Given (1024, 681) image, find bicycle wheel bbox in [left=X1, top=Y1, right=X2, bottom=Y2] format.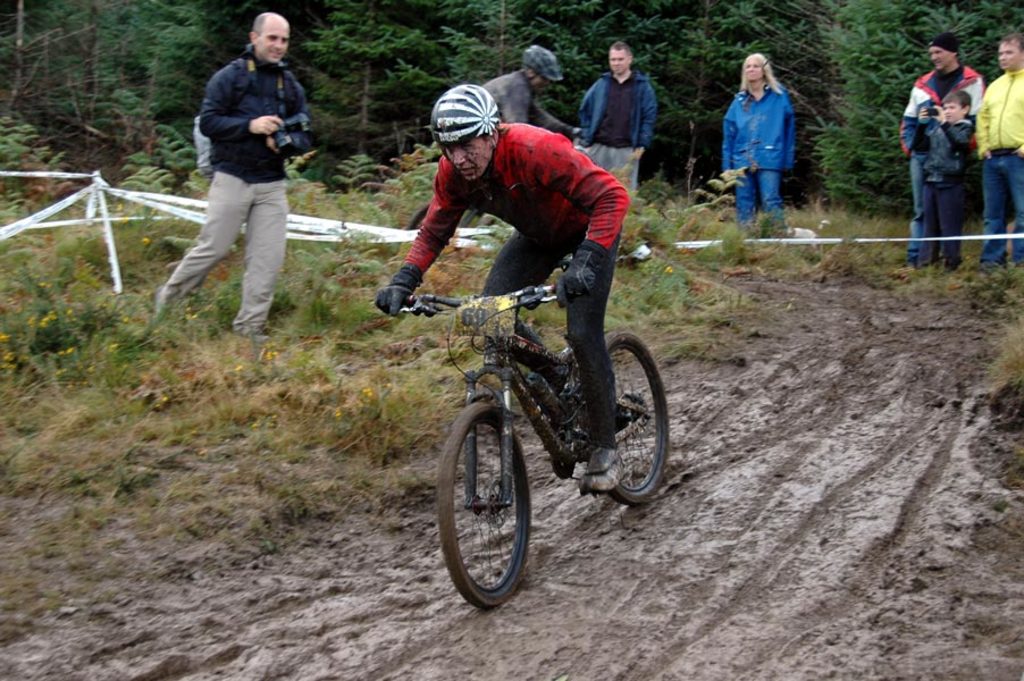
[left=602, top=335, right=670, bottom=506].
